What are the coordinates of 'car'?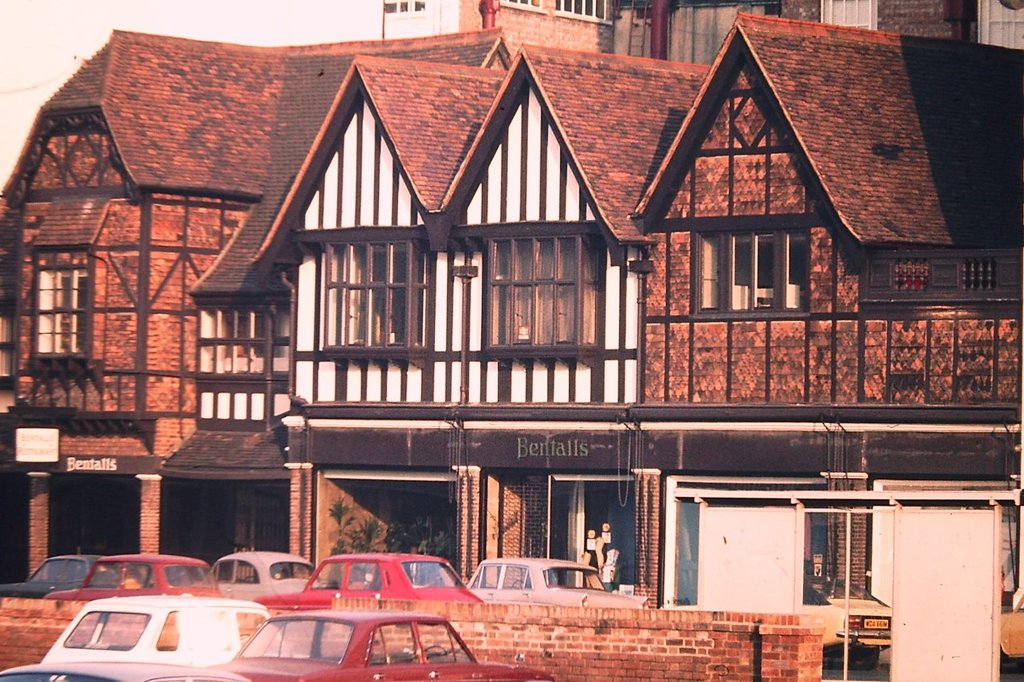
detection(51, 594, 308, 667).
